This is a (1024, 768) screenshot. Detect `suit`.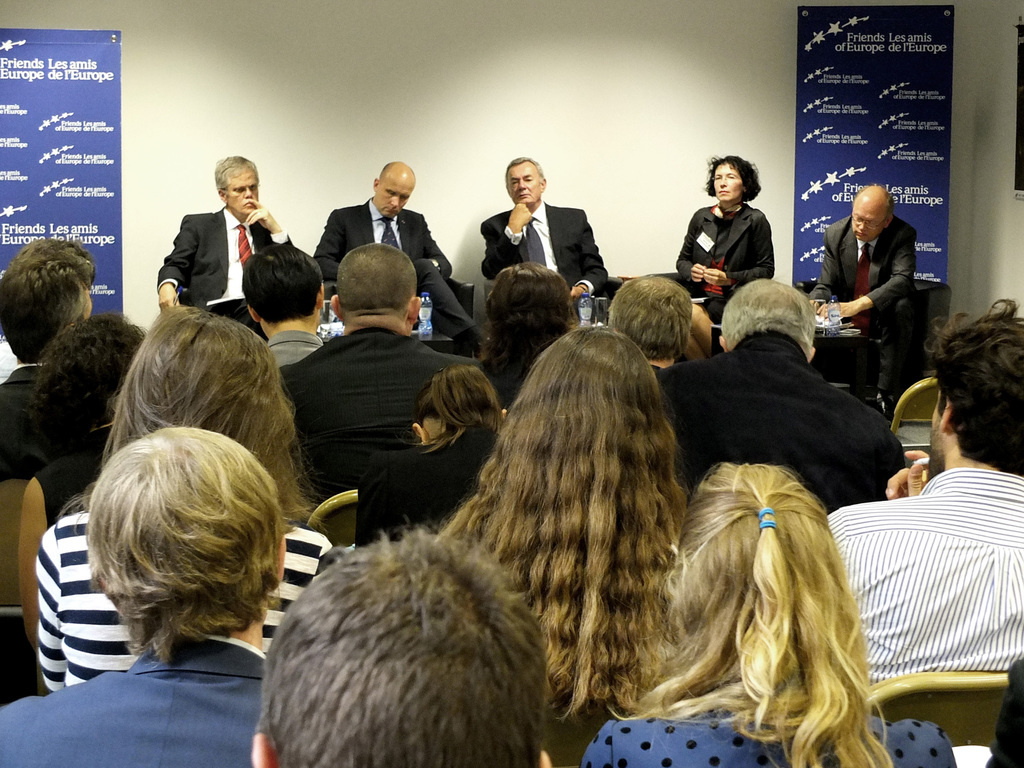
x1=0, y1=362, x2=49, y2=485.
